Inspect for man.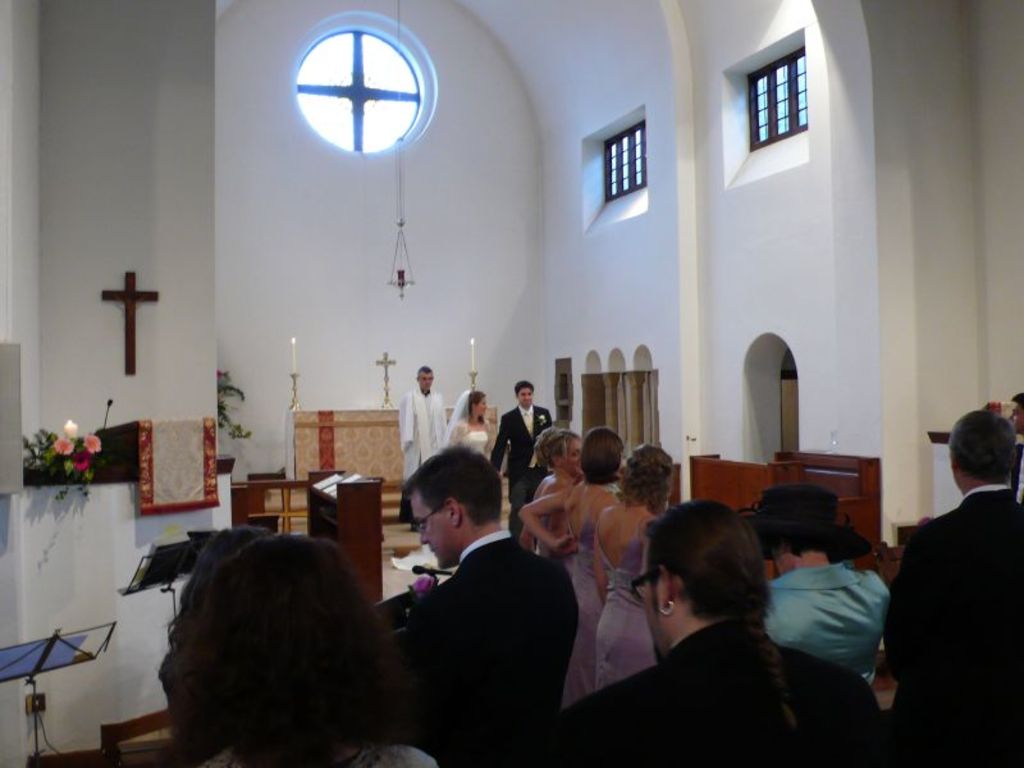
Inspection: select_region(887, 411, 1023, 767).
